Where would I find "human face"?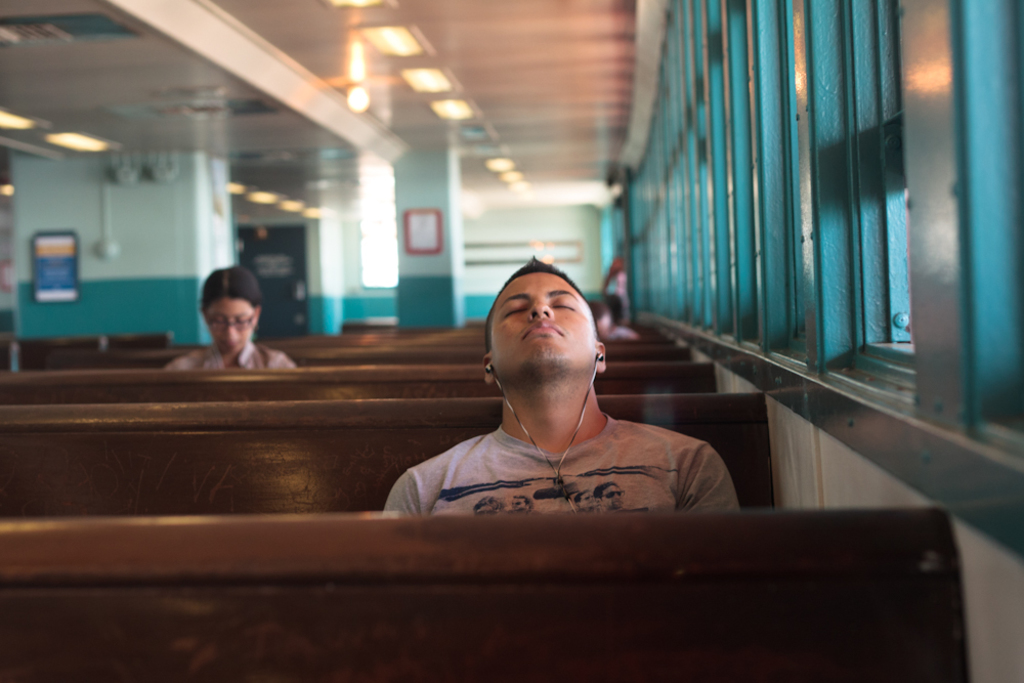
At detection(209, 288, 253, 349).
